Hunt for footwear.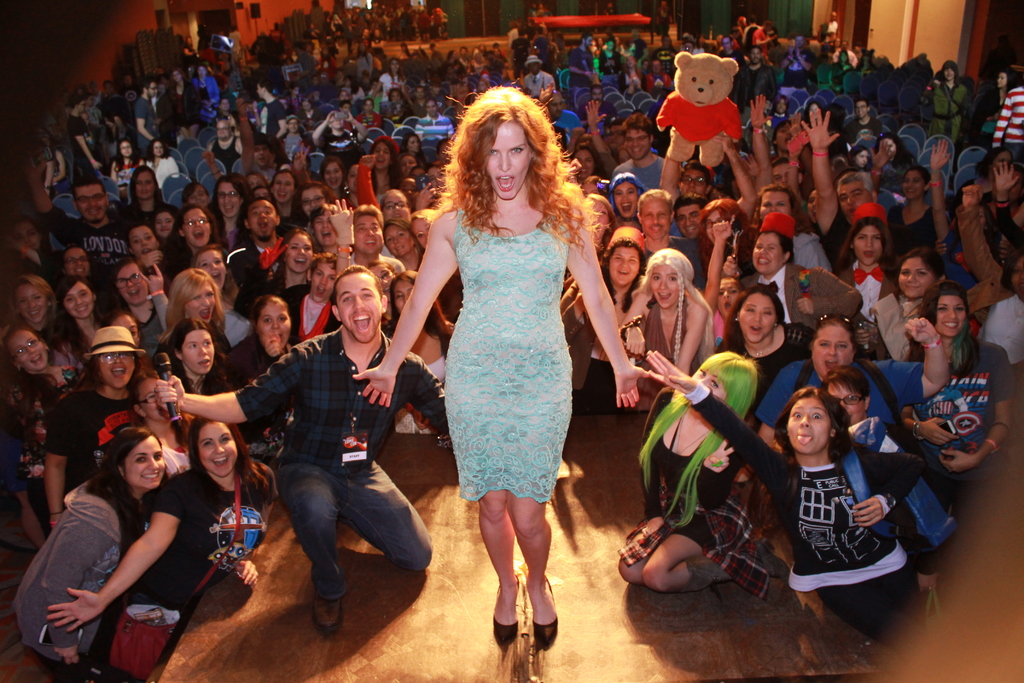
Hunted down at l=532, t=572, r=557, b=648.
